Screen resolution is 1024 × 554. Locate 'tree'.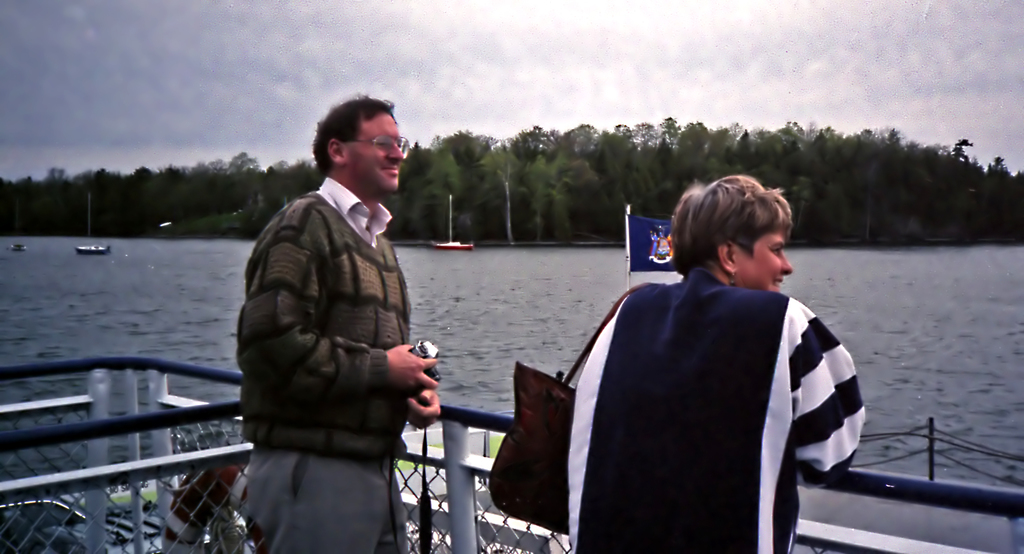
select_region(661, 113, 680, 160).
